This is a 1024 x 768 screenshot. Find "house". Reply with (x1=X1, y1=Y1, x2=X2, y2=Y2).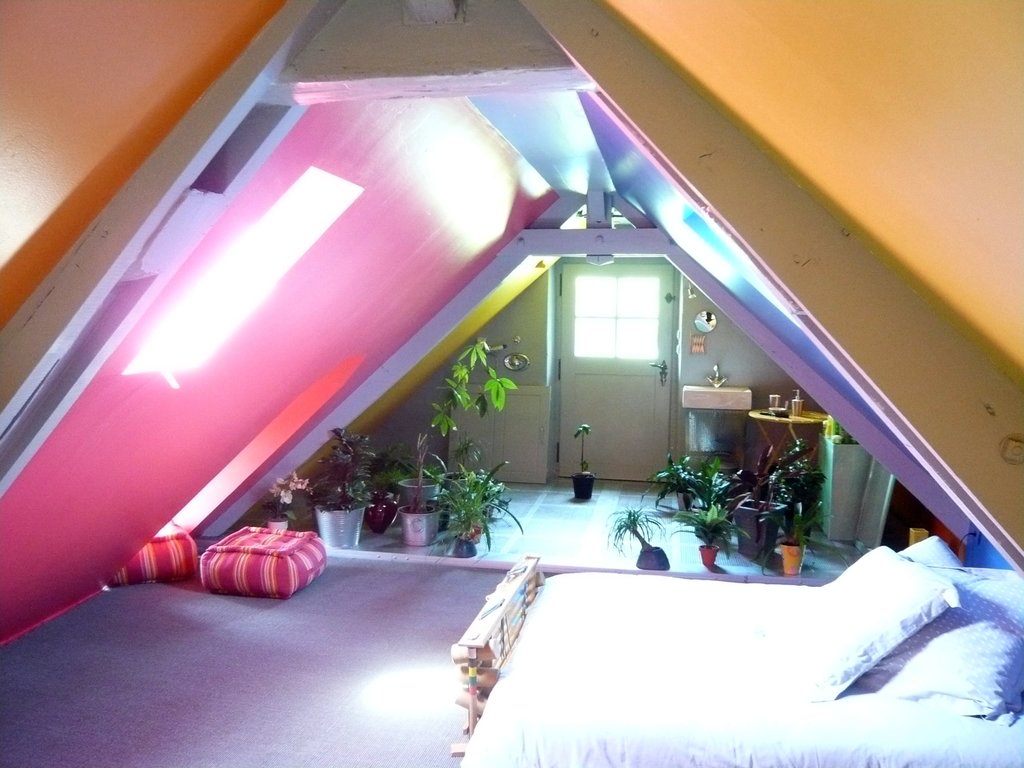
(x1=0, y1=0, x2=1023, y2=767).
